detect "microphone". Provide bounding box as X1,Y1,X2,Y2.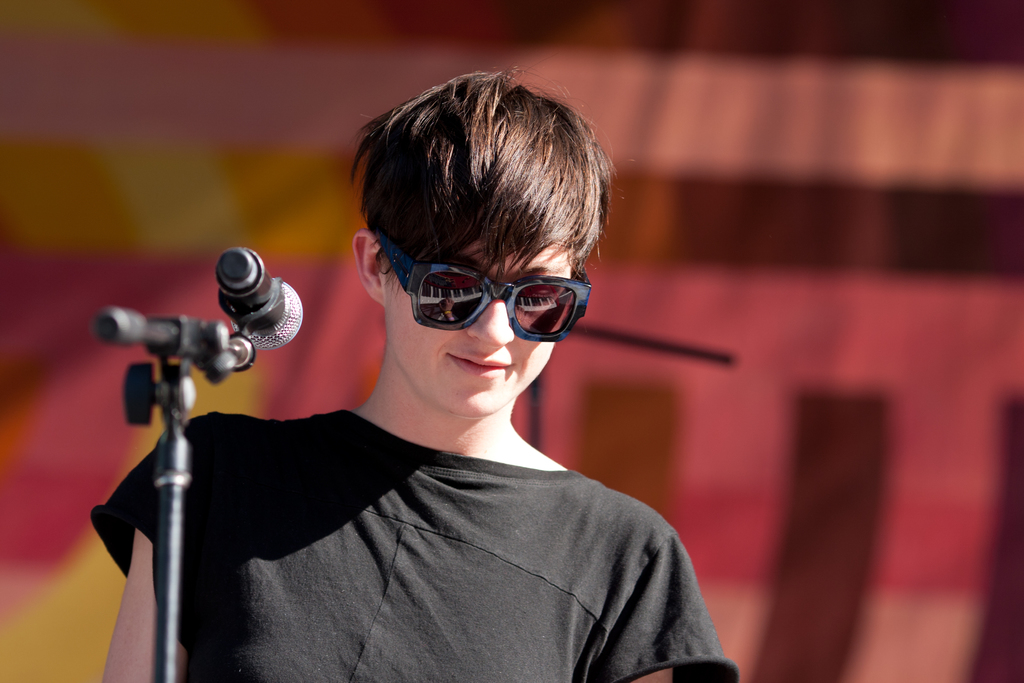
177,245,300,377.
